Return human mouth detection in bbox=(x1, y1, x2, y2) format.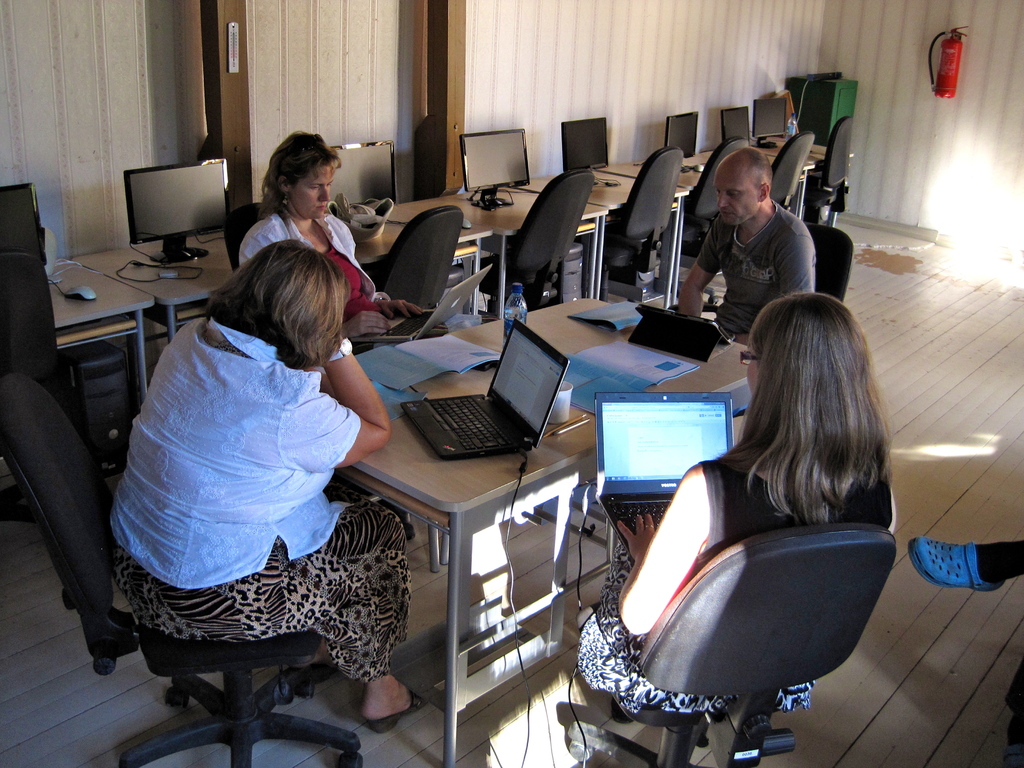
bbox=(722, 211, 733, 216).
